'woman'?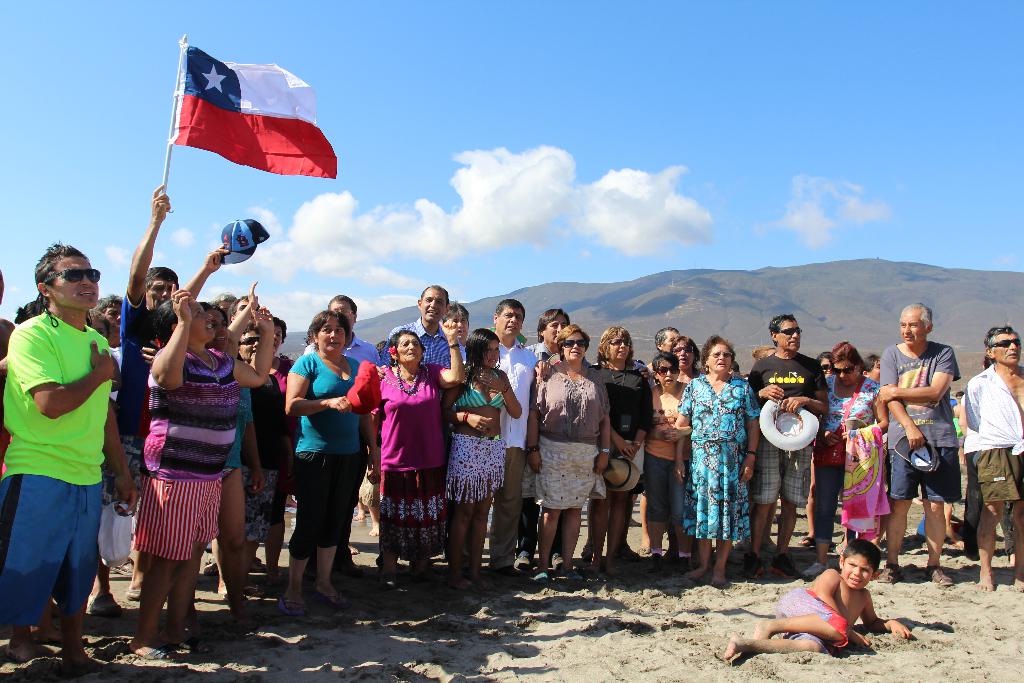
BBox(749, 344, 785, 369)
